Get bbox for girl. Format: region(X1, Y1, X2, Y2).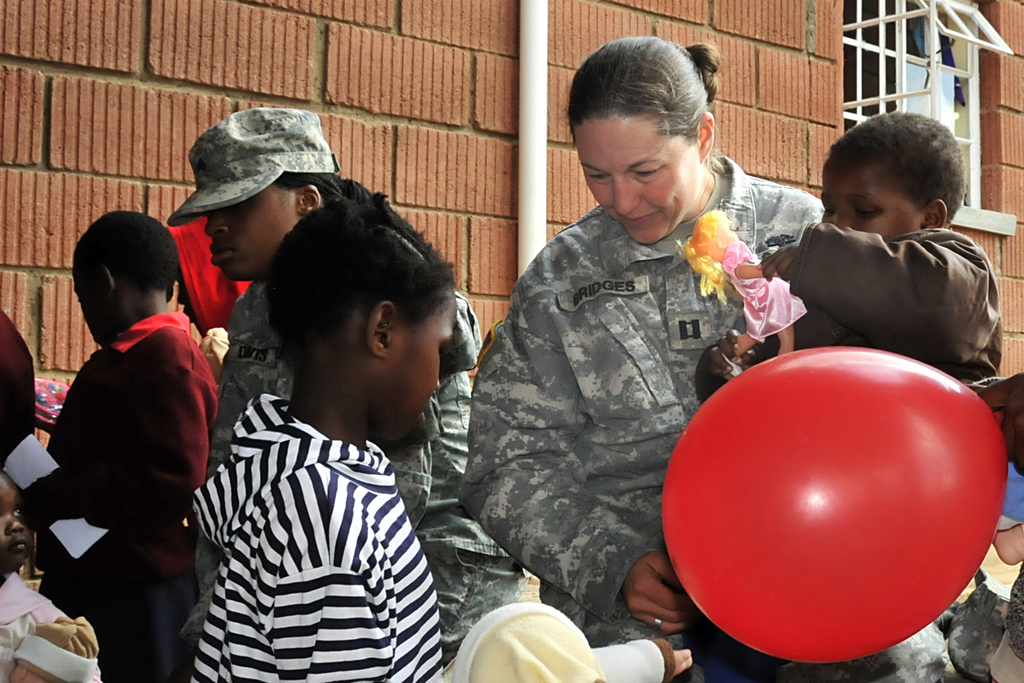
region(192, 193, 456, 682).
